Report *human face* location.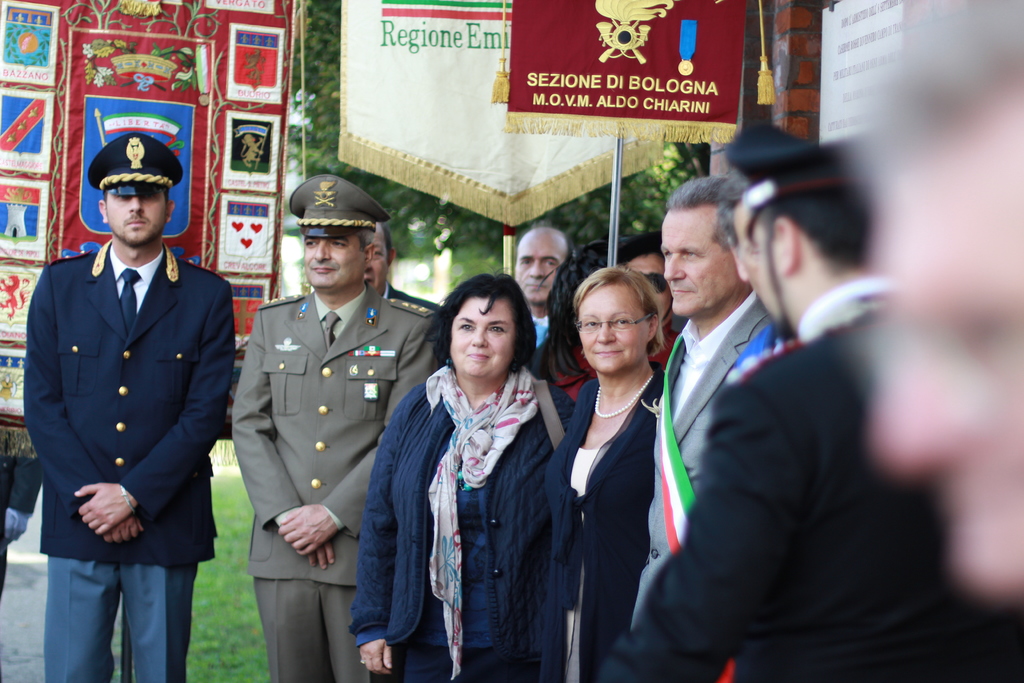
Report: [301,240,367,293].
